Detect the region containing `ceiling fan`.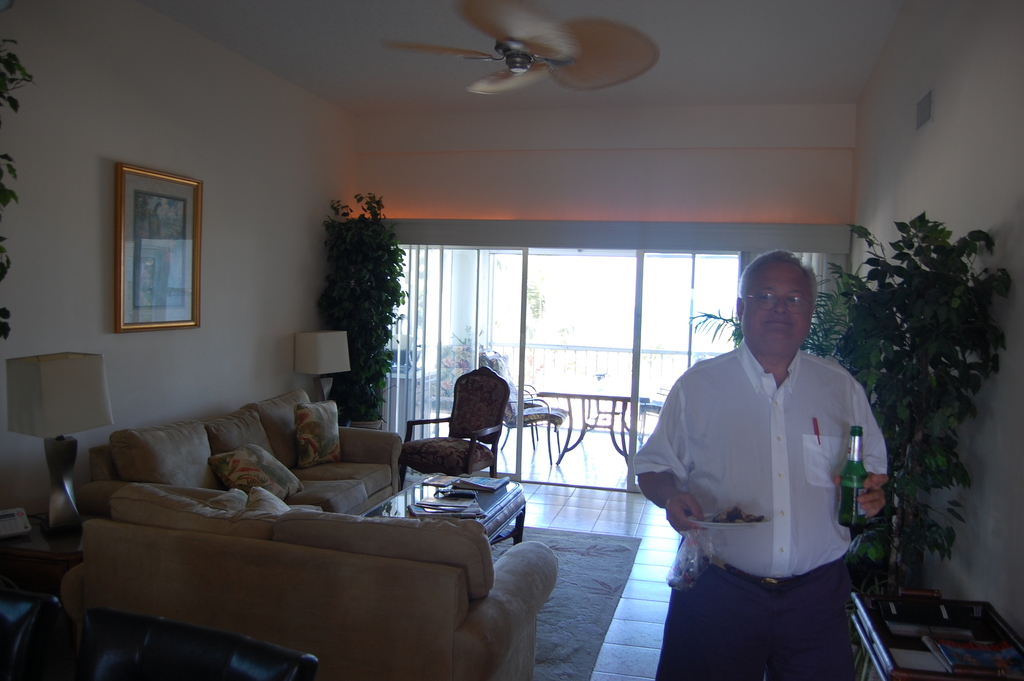
x1=376, y1=0, x2=659, y2=95.
